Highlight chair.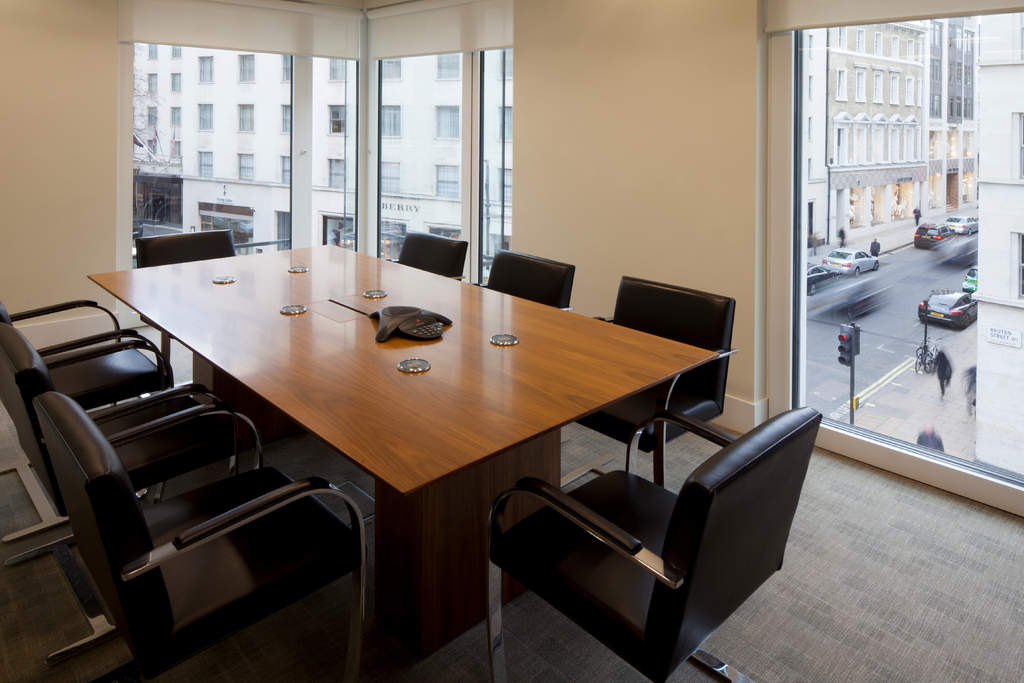
Highlighted region: Rect(0, 296, 178, 539).
